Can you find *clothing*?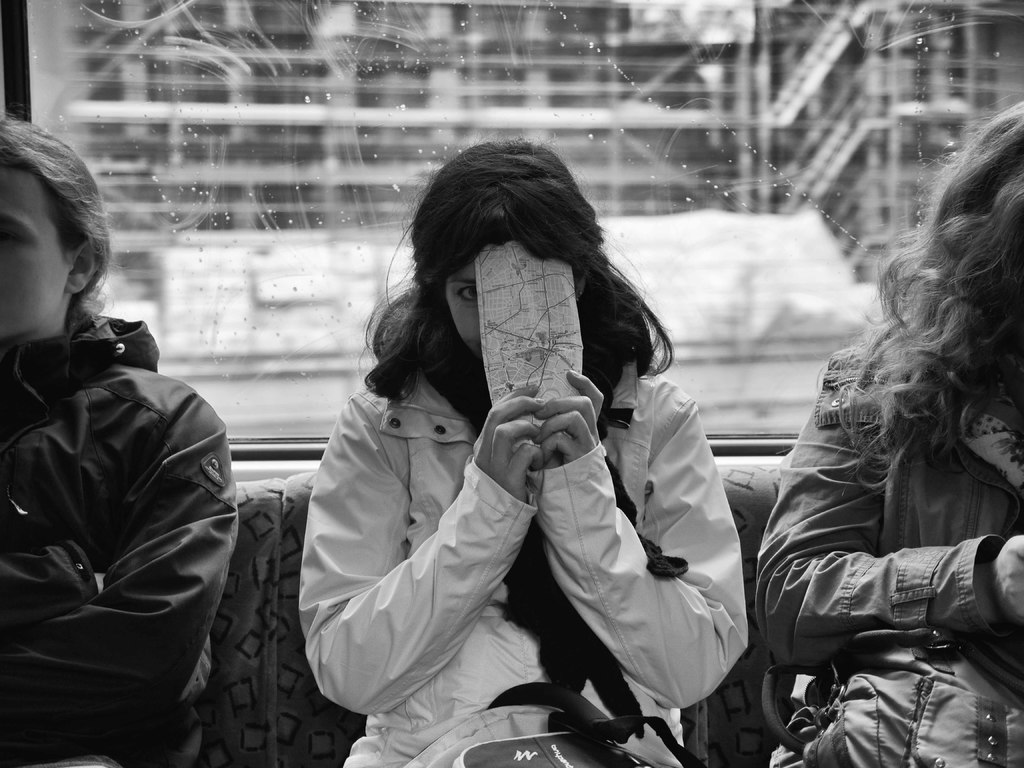
Yes, bounding box: <box>280,319,762,767</box>.
